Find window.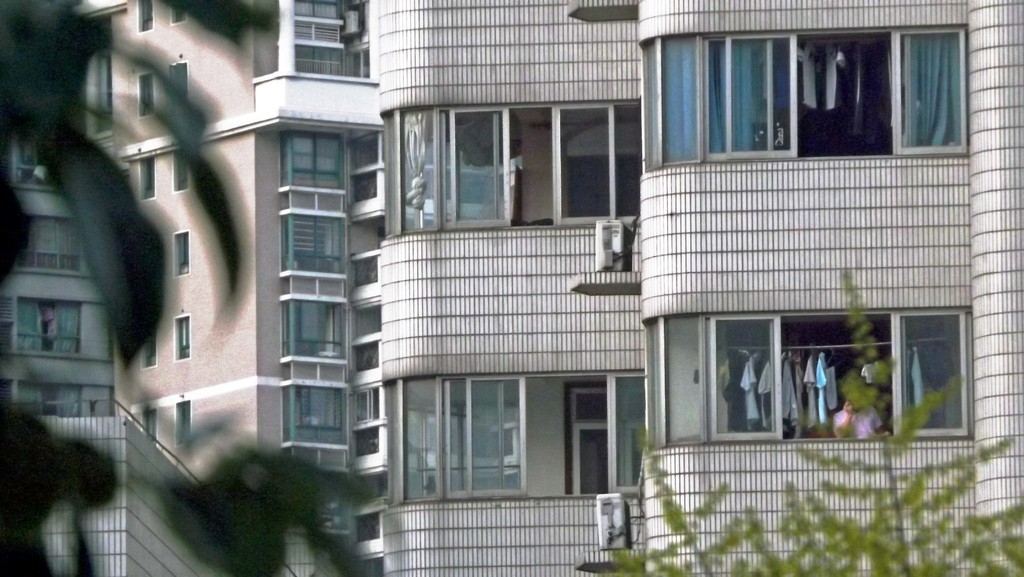
Rect(168, 227, 194, 276).
